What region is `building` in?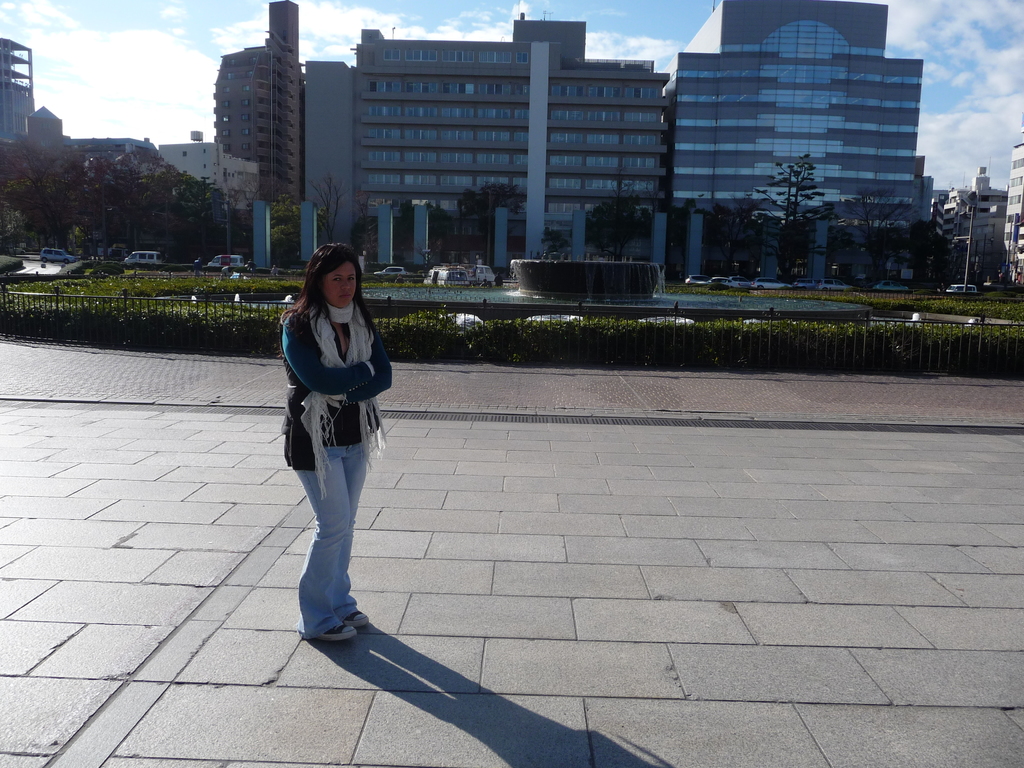
select_region(351, 11, 667, 257).
